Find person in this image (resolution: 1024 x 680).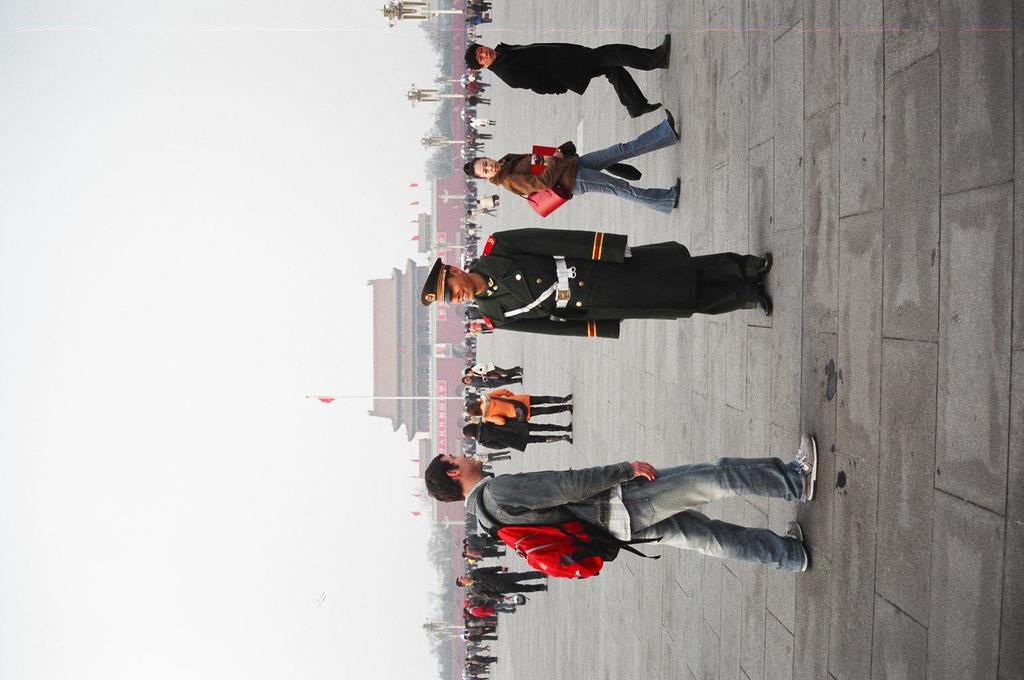
<box>463,37,675,113</box>.
